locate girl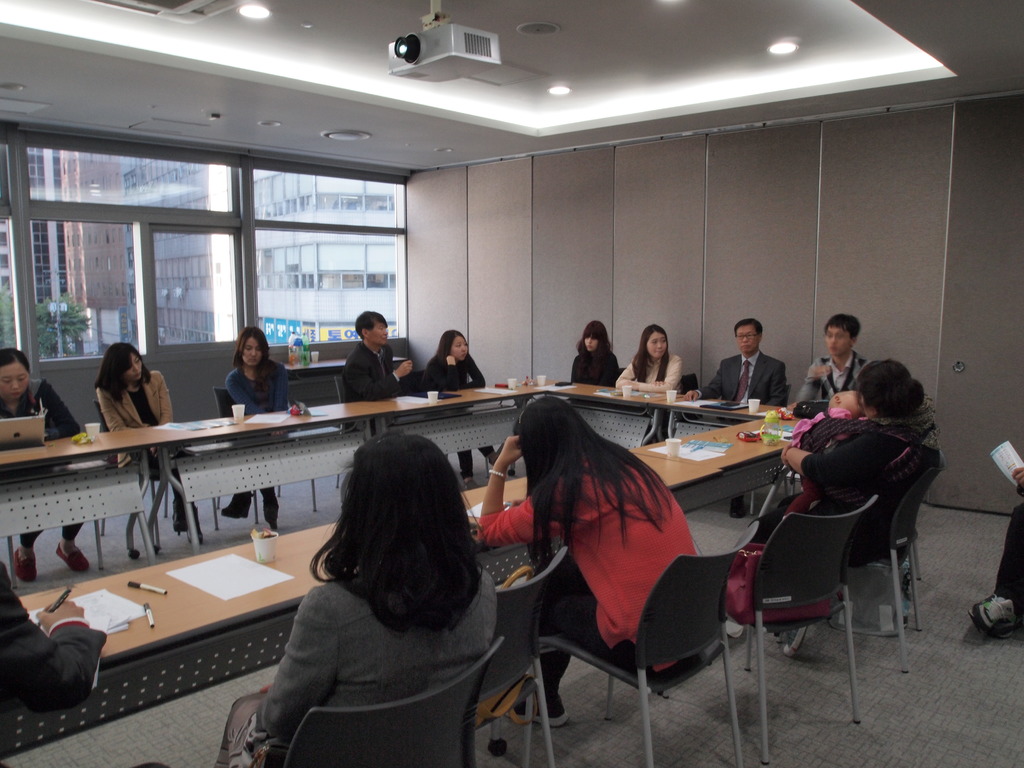
<box>0,343,102,575</box>
